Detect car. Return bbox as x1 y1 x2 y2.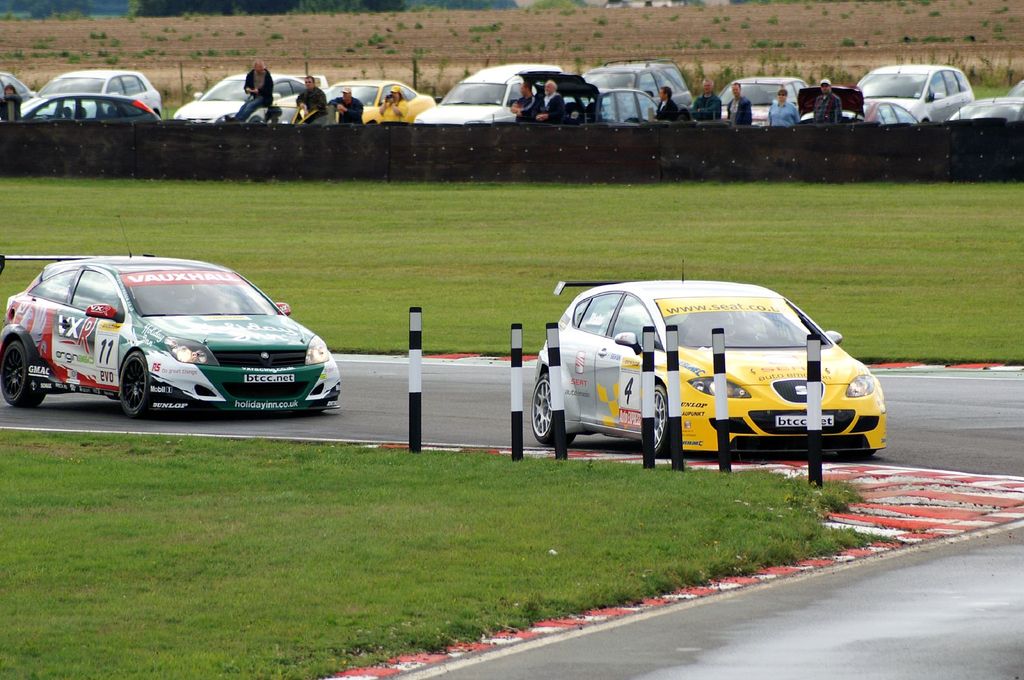
38 66 163 116.
